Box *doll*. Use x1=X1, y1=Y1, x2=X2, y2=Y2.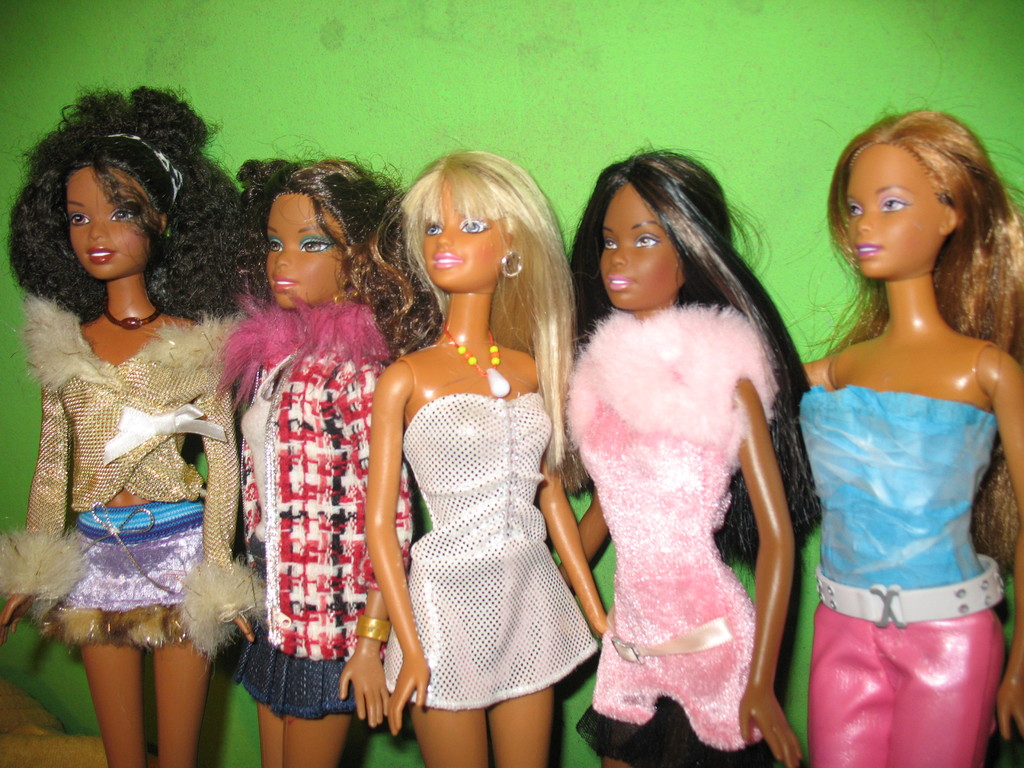
x1=575, y1=147, x2=793, y2=761.
